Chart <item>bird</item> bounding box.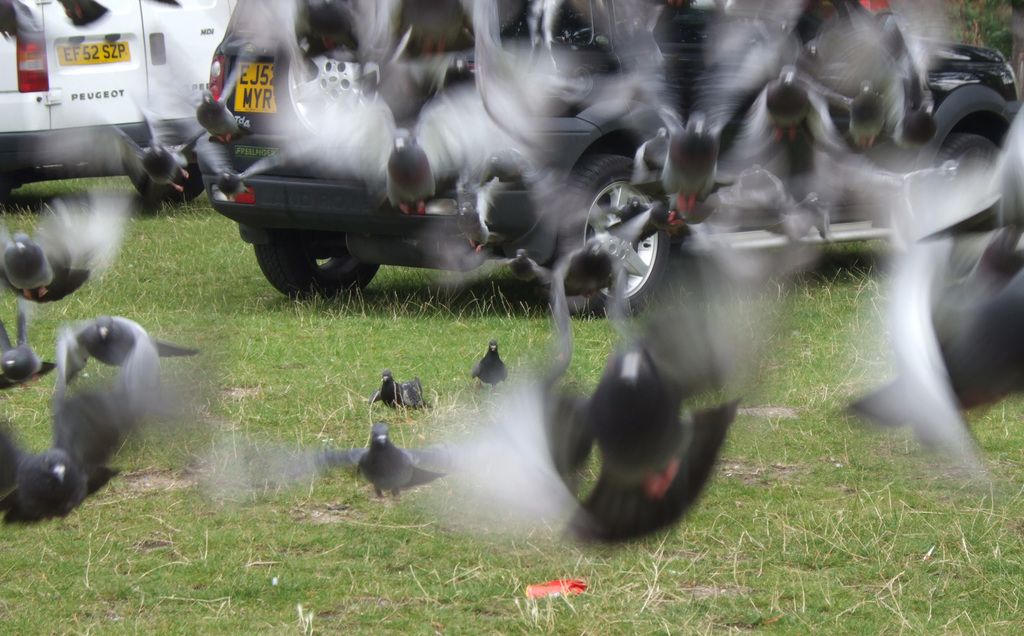
Charted: Rect(469, 339, 509, 394).
